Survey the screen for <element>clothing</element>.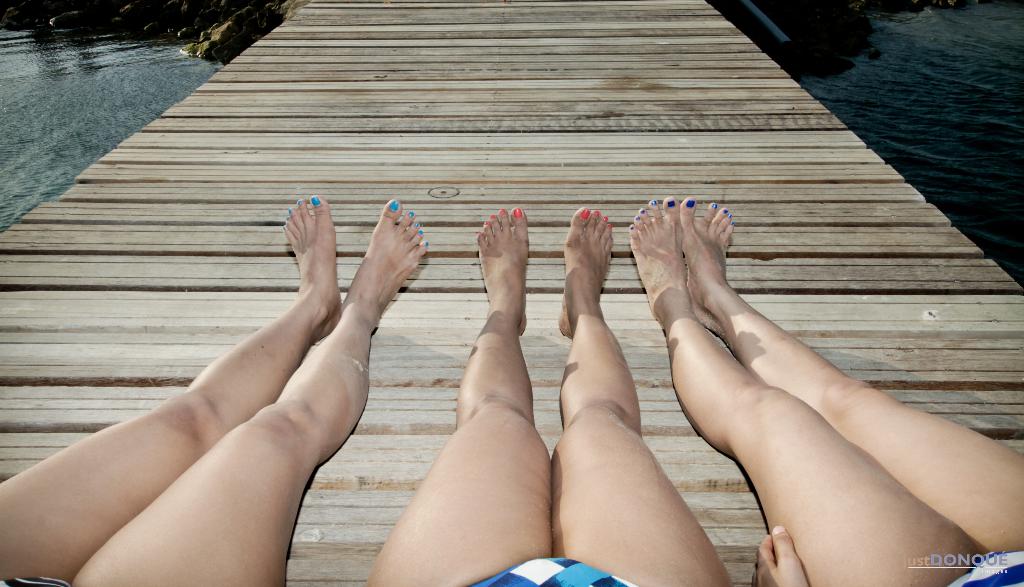
Survey found: (x1=942, y1=547, x2=1023, y2=586).
